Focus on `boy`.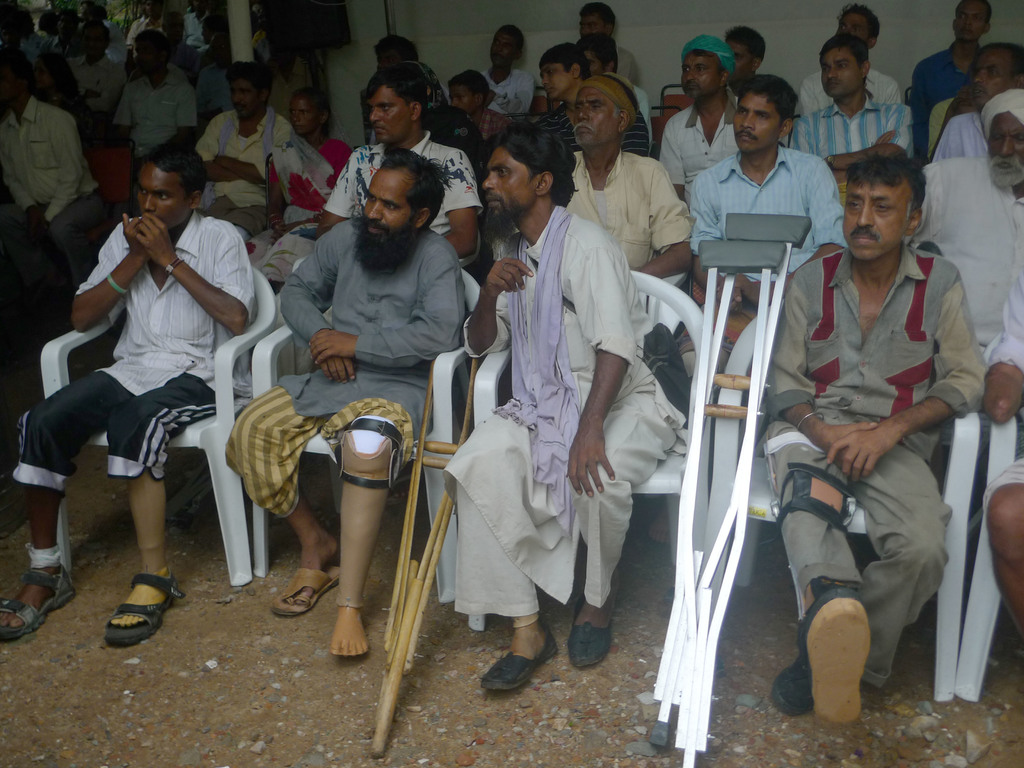
Focused at [451, 65, 518, 138].
